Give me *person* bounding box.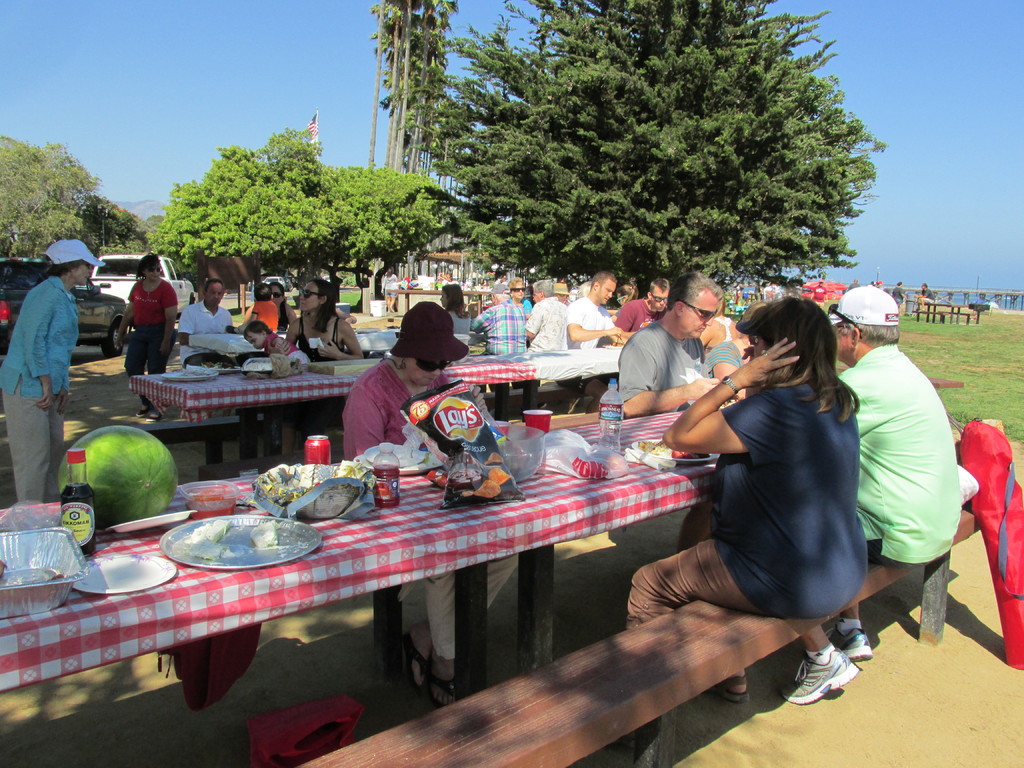
523, 273, 572, 353.
